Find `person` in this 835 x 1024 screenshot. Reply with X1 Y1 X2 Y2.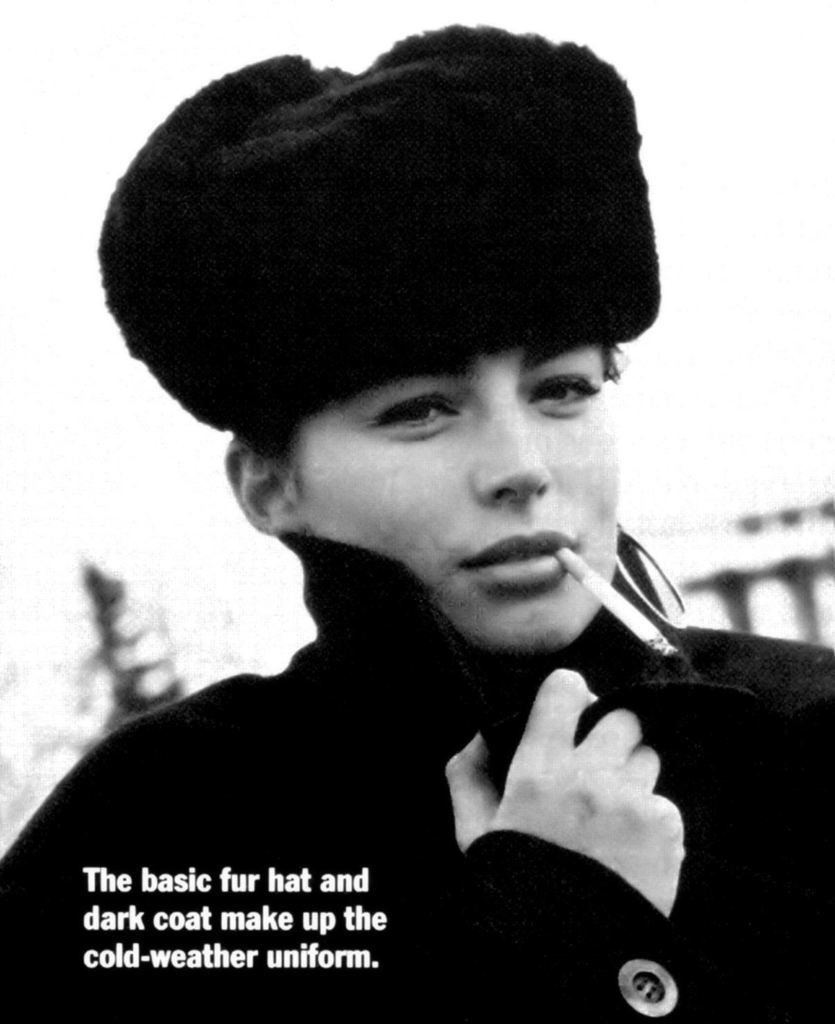
8 36 768 957.
